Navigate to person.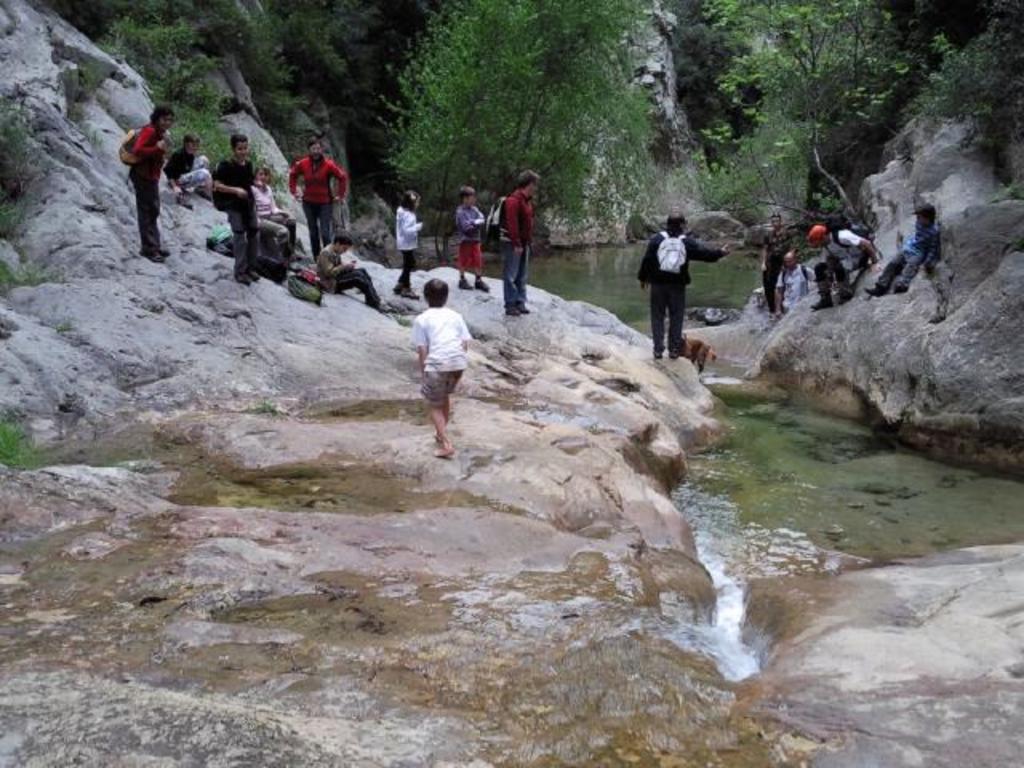
Navigation target: left=864, top=203, right=938, bottom=291.
